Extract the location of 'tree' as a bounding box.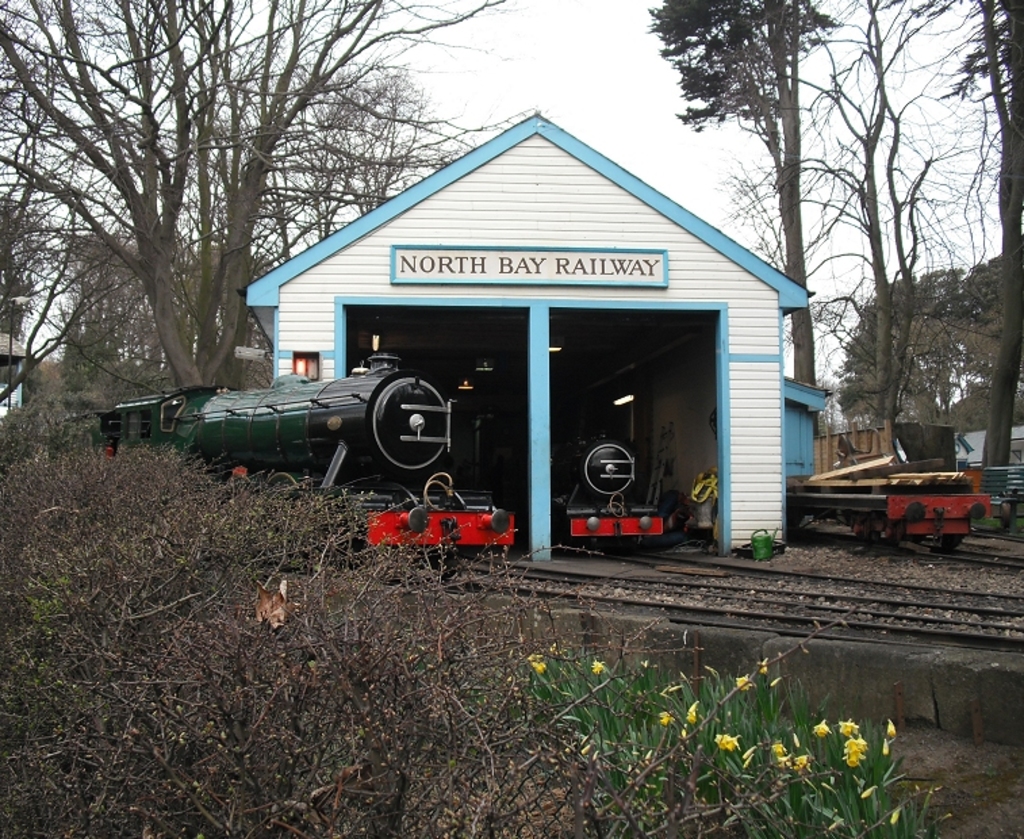
<region>0, 0, 534, 394</region>.
